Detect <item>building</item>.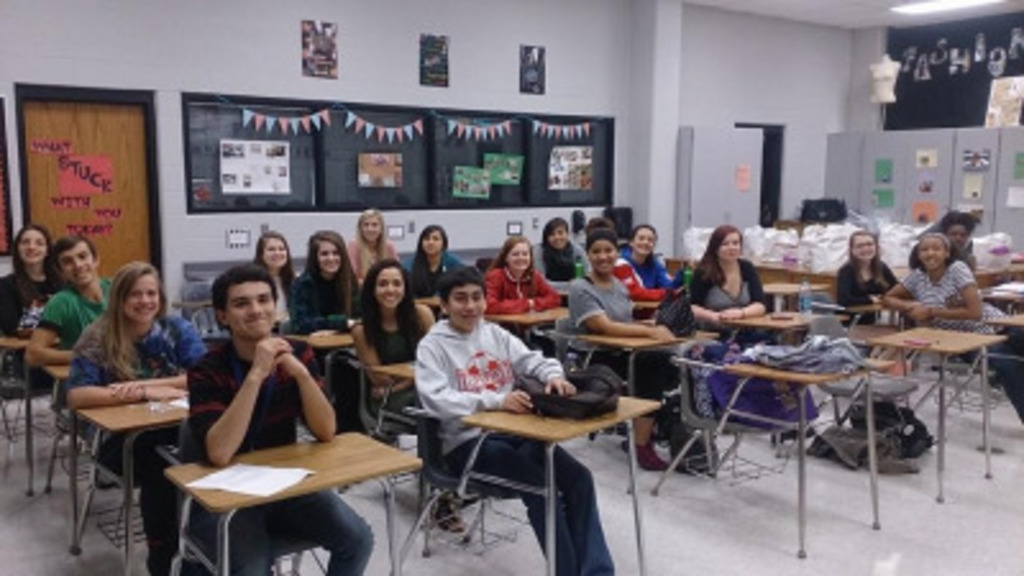
Detected at box(0, 0, 1021, 573).
